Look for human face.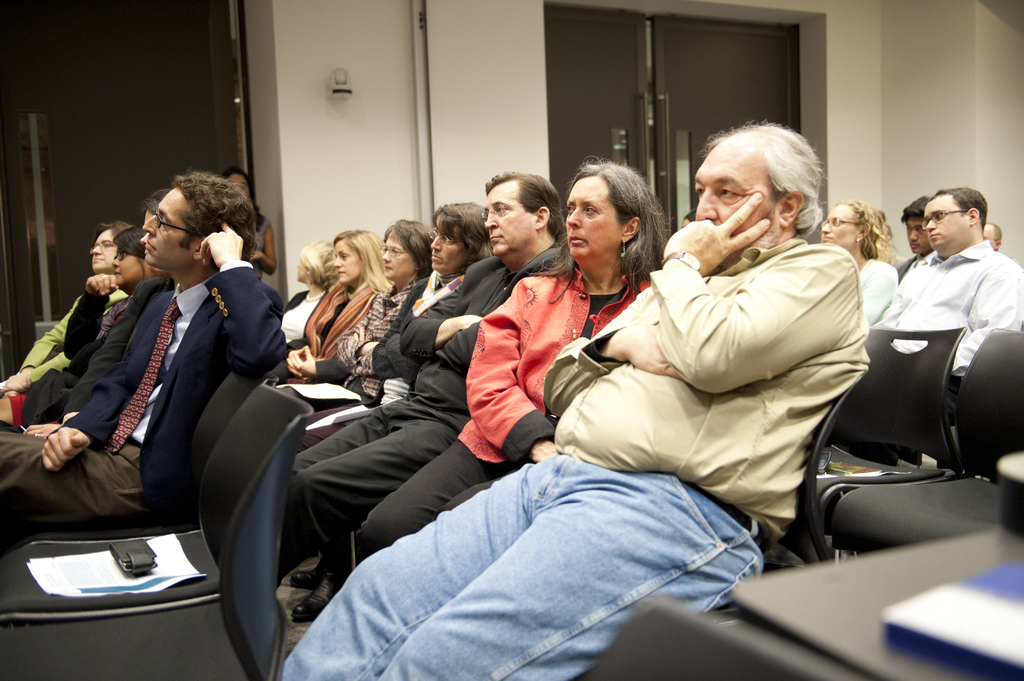
Found: bbox=[693, 144, 777, 262].
